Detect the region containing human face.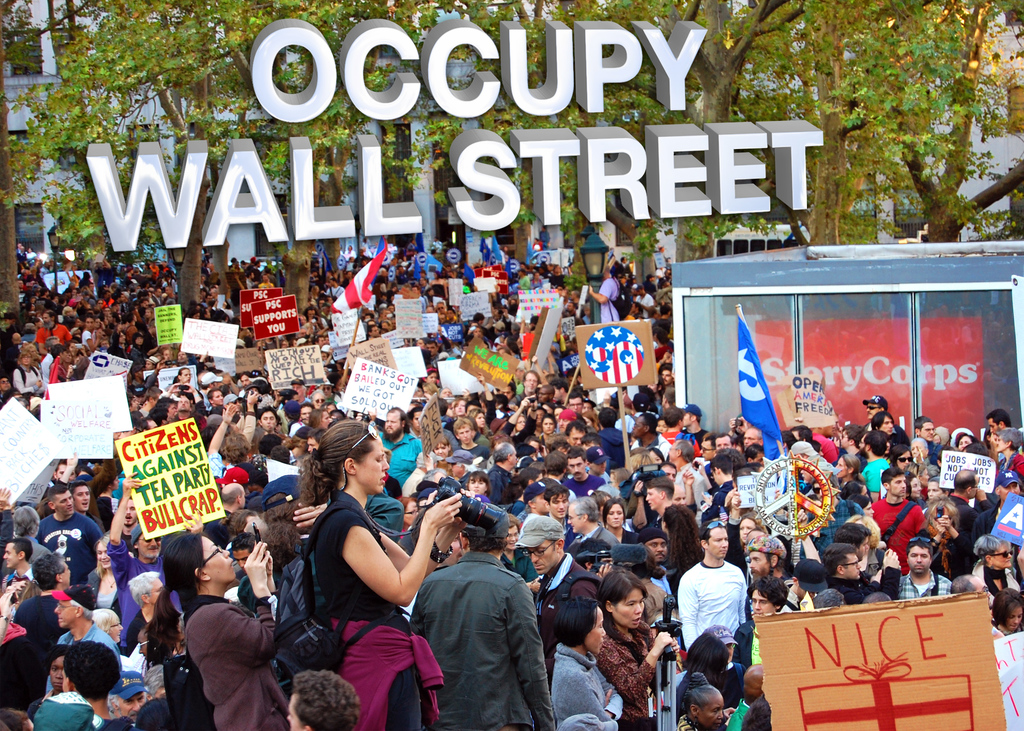
BBox(427, 344, 438, 356).
